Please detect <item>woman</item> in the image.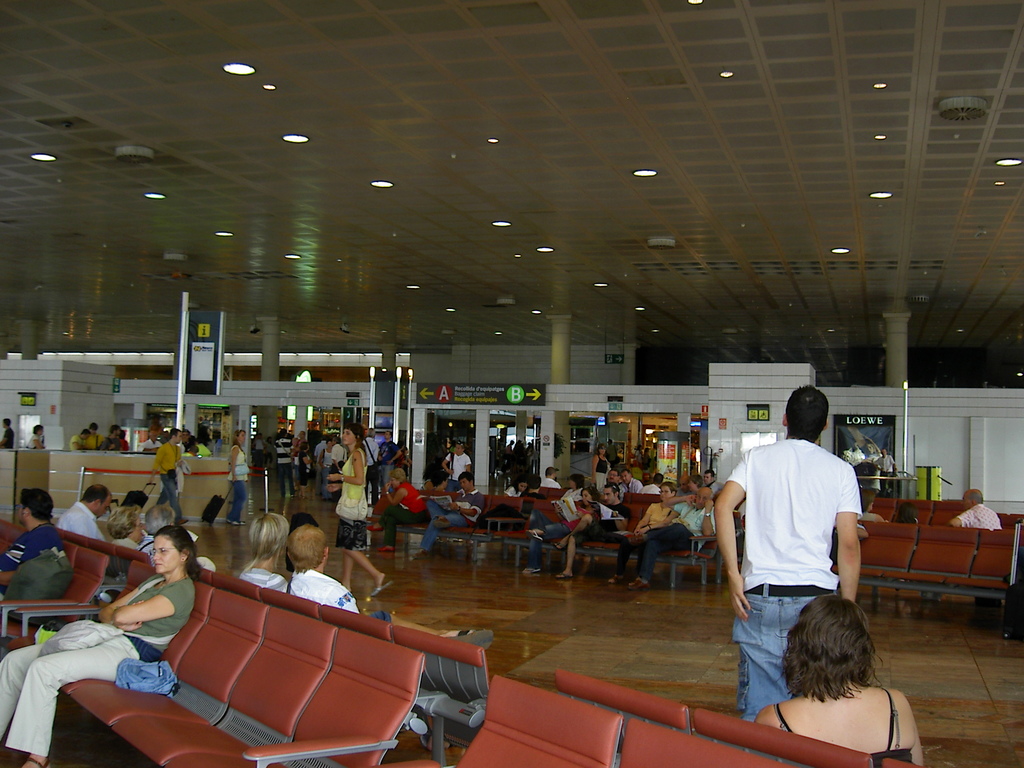
select_region(745, 604, 927, 767).
